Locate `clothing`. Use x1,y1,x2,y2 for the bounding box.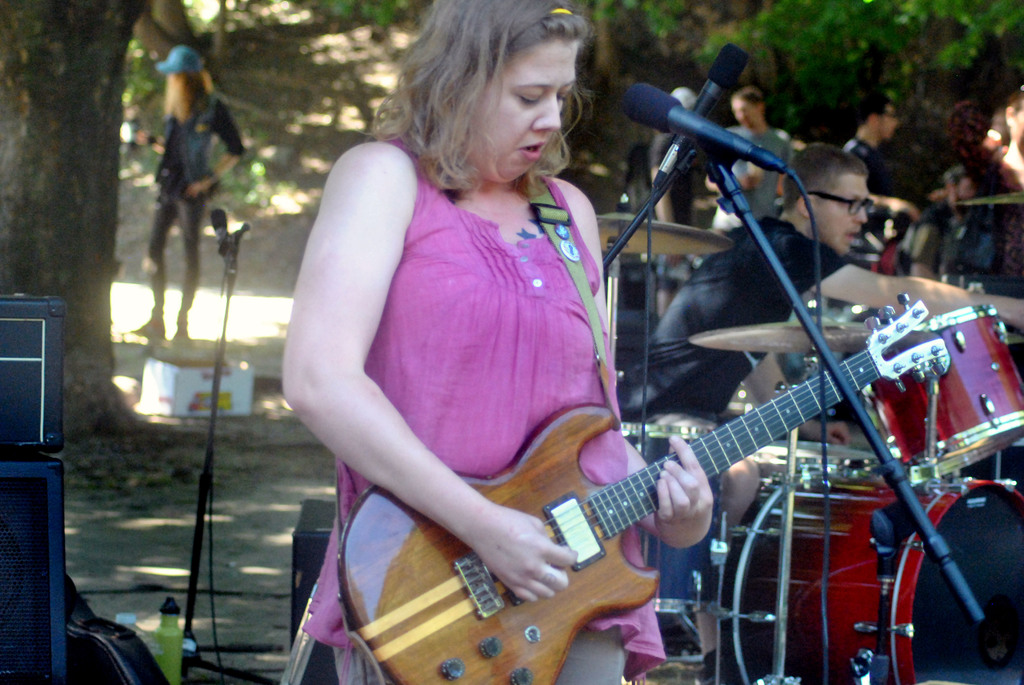
619,216,849,458.
